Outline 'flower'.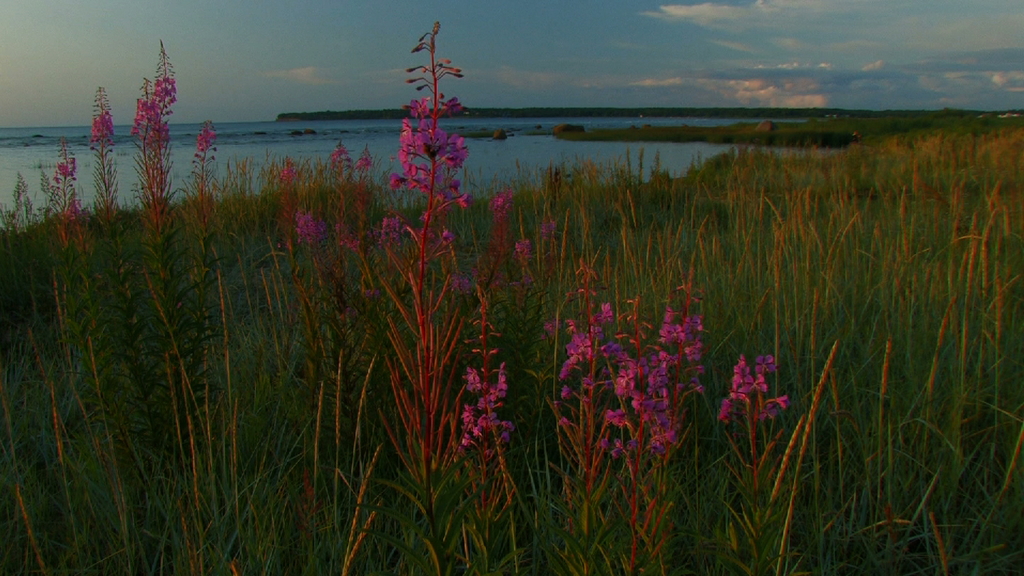
Outline: box=[719, 355, 786, 429].
